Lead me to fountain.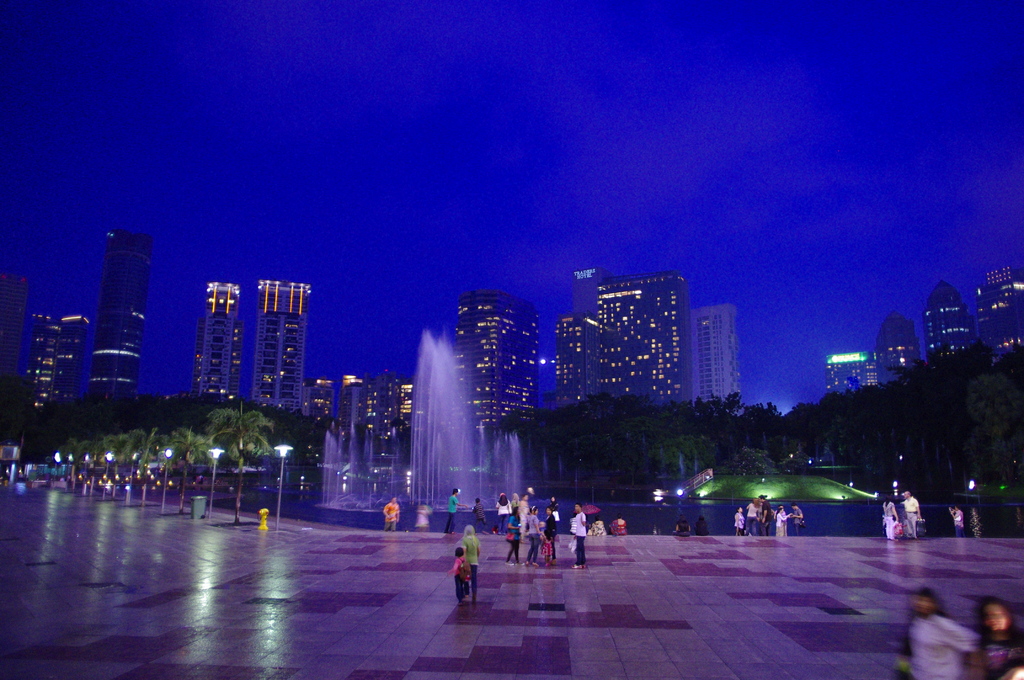
Lead to BBox(382, 307, 541, 536).
